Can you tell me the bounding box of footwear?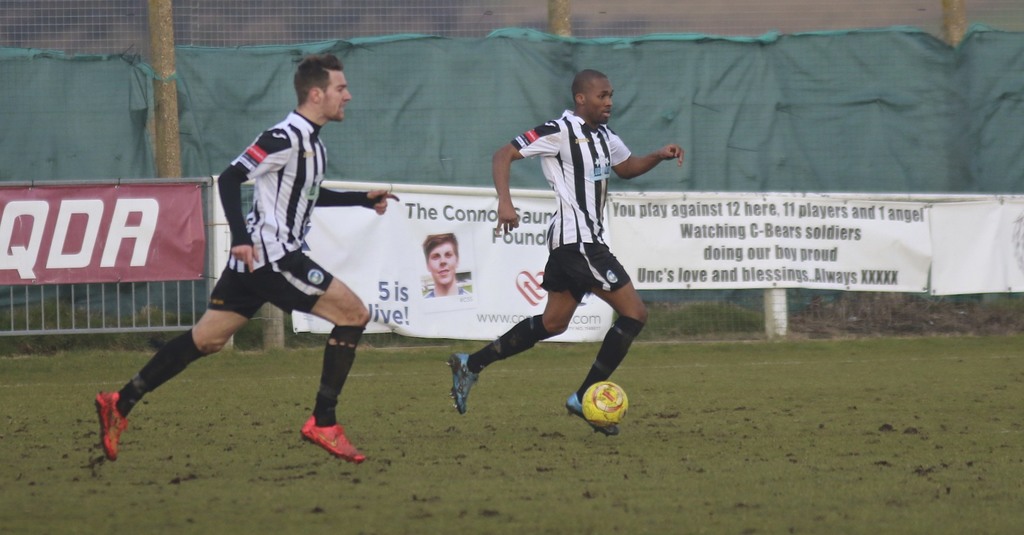
box(564, 388, 621, 438).
